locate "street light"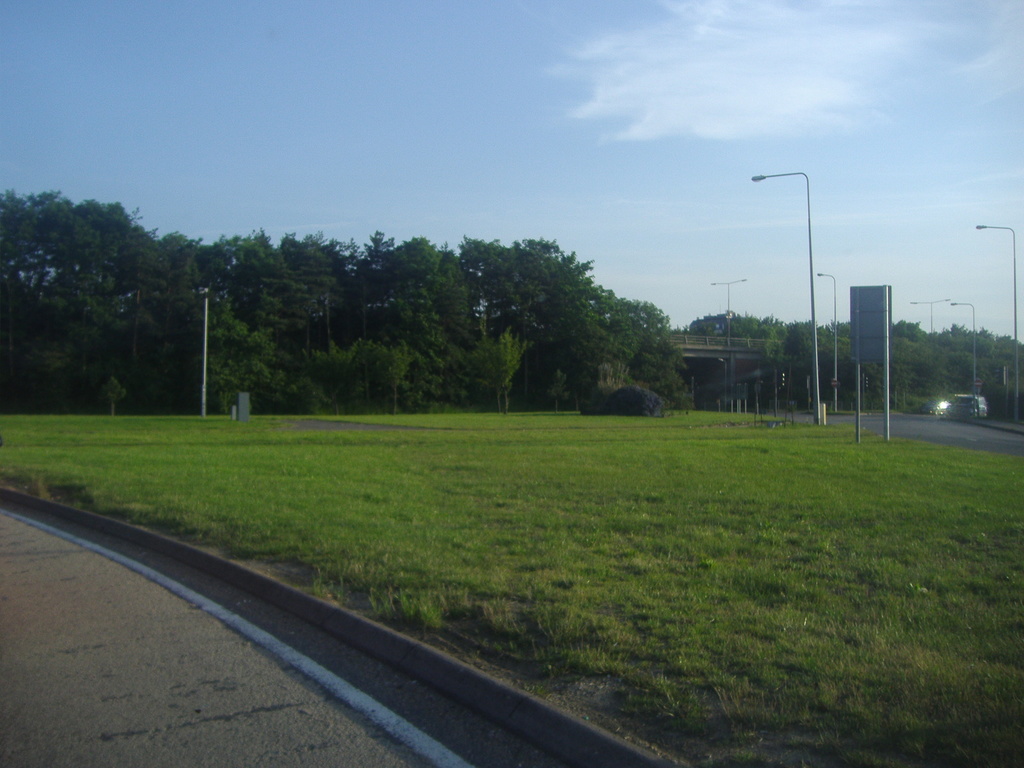
{"left": 200, "top": 283, "right": 210, "bottom": 418}
